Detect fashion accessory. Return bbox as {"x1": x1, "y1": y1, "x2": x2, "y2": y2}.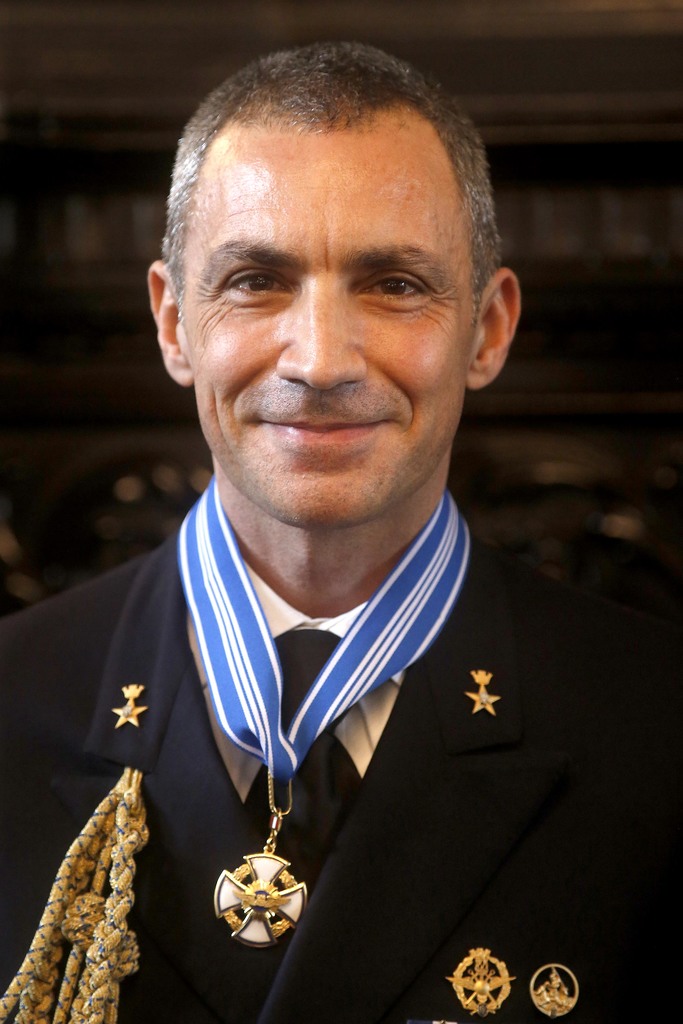
{"x1": 466, "y1": 664, "x2": 502, "y2": 715}.
